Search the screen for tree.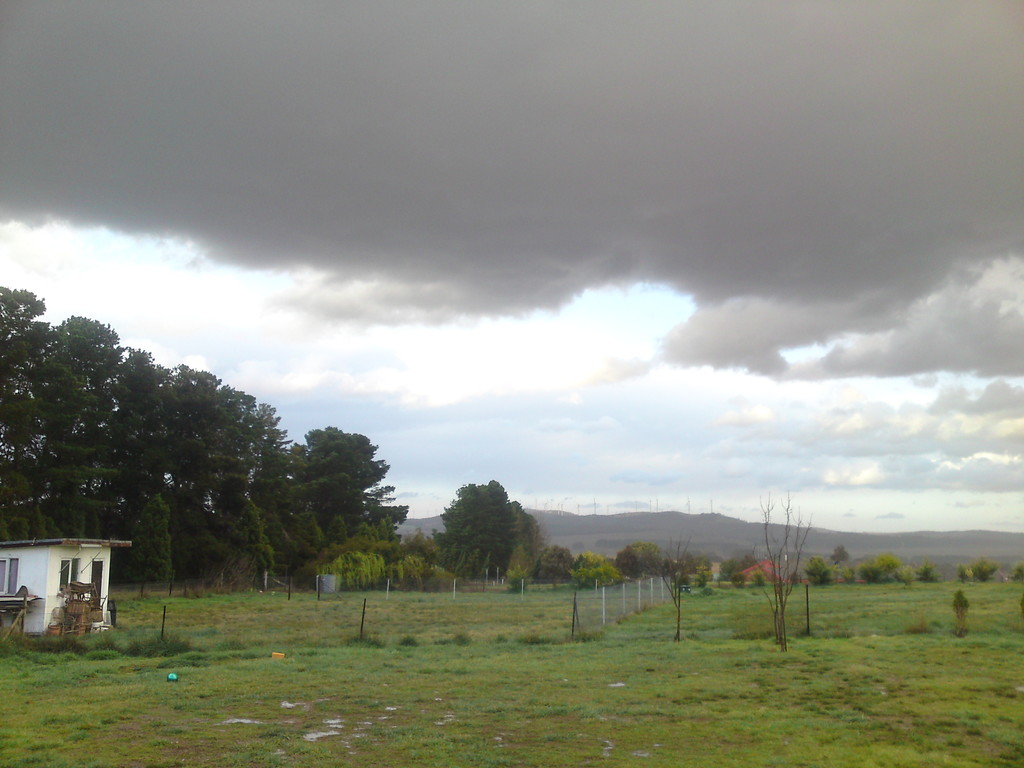
Found at {"left": 799, "top": 552, "right": 846, "bottom": 585}.
